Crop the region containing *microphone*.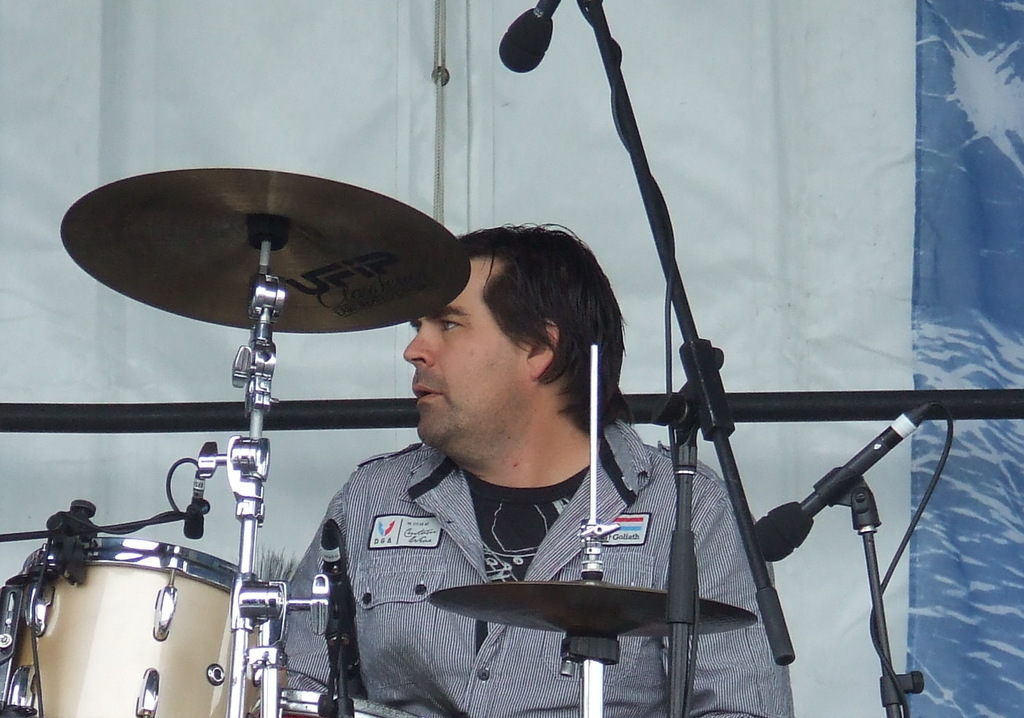
Crop region: box(499, 0, 572, 72).
